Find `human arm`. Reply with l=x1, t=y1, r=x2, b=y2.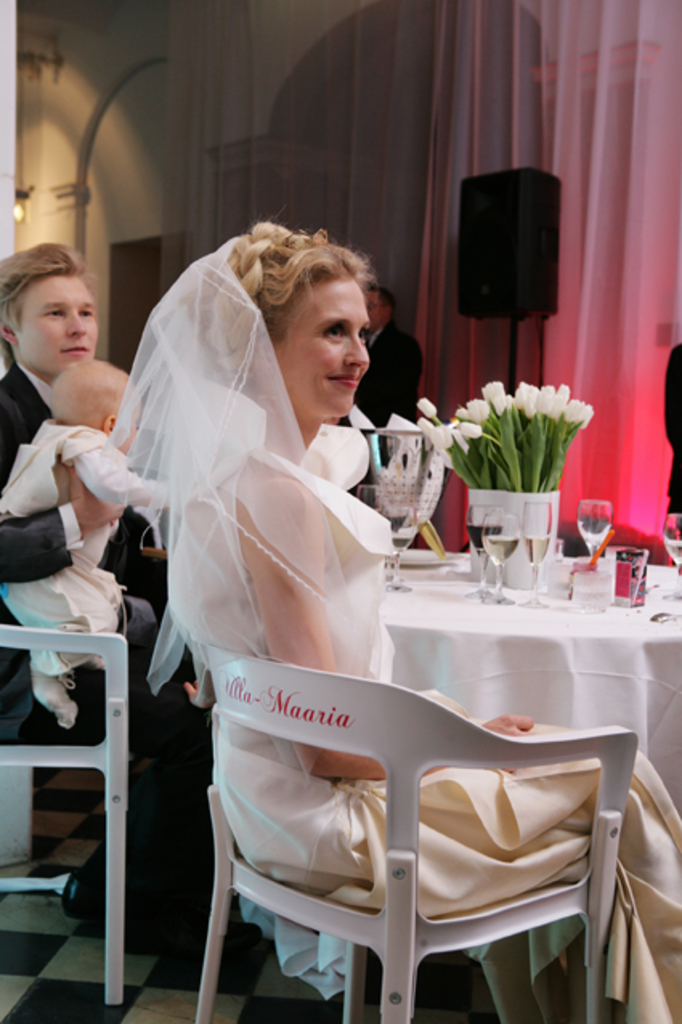
l=0, t=392, r=128, b=584.
